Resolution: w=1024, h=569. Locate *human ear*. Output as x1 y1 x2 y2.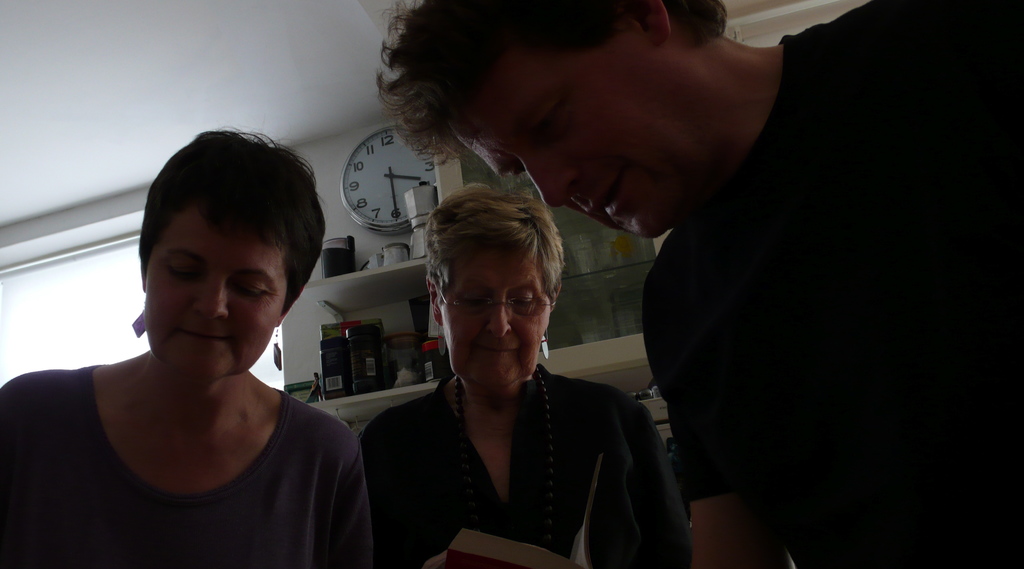
637 0 671 45.
